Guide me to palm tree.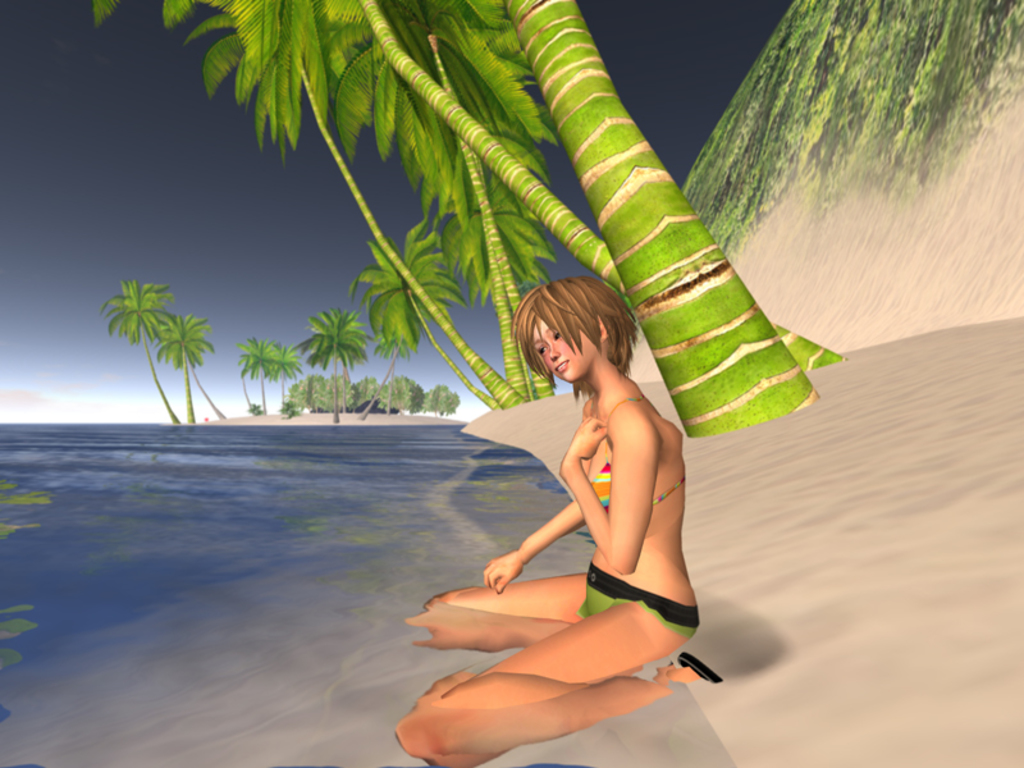
Guidance: left=106, top=275, right=178, bottom=429.
